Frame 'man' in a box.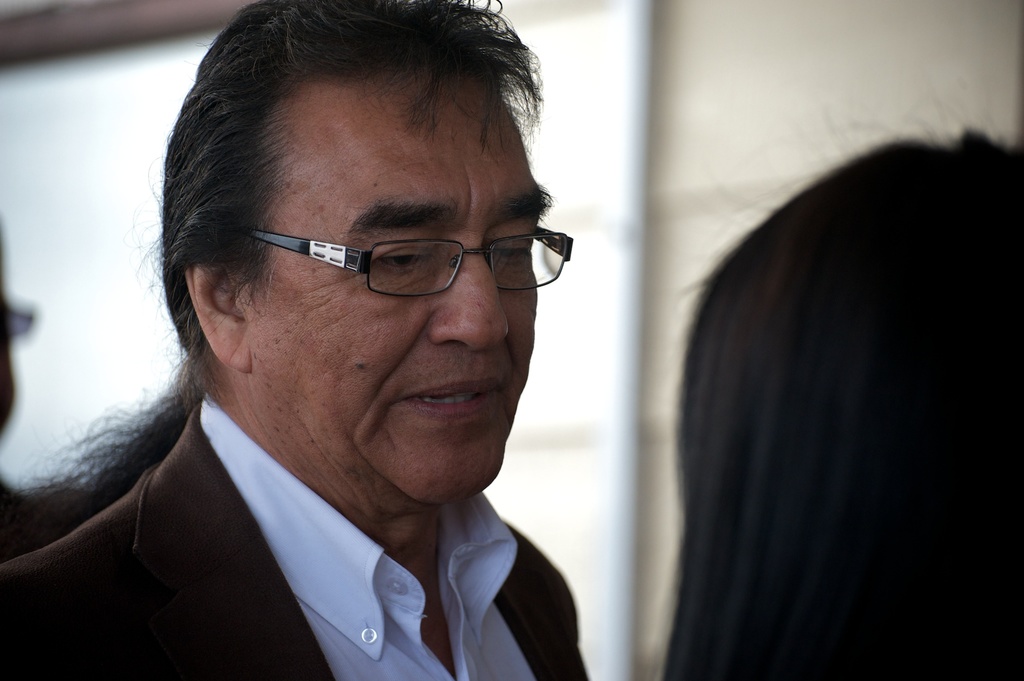
locate(0, 9, 676, 679).
